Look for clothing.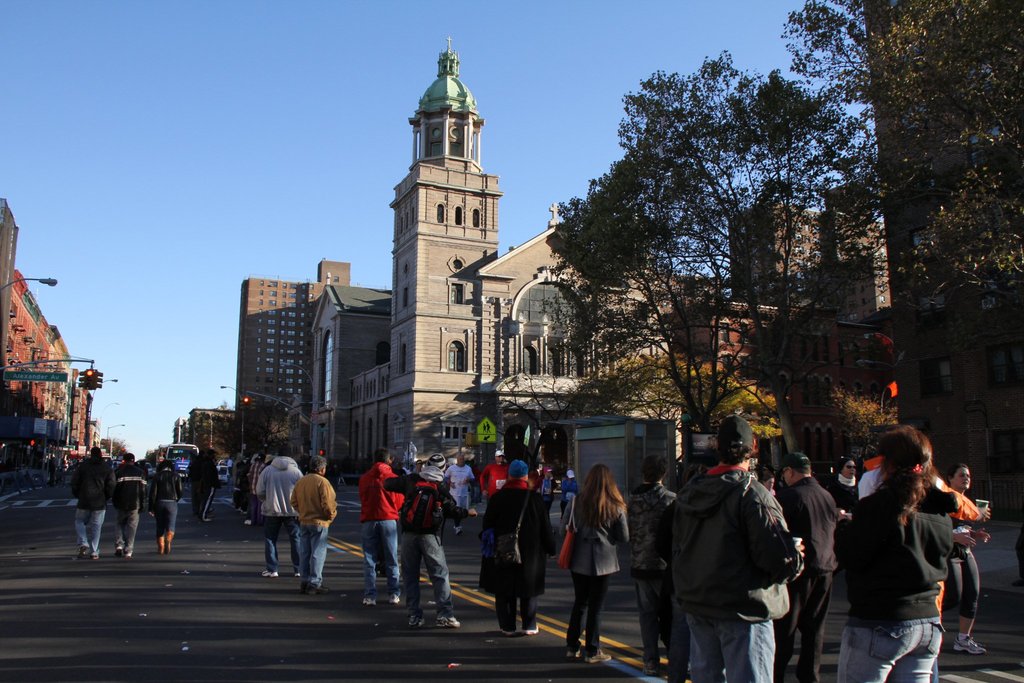
Found: rect(259, 457, 311, 573).
